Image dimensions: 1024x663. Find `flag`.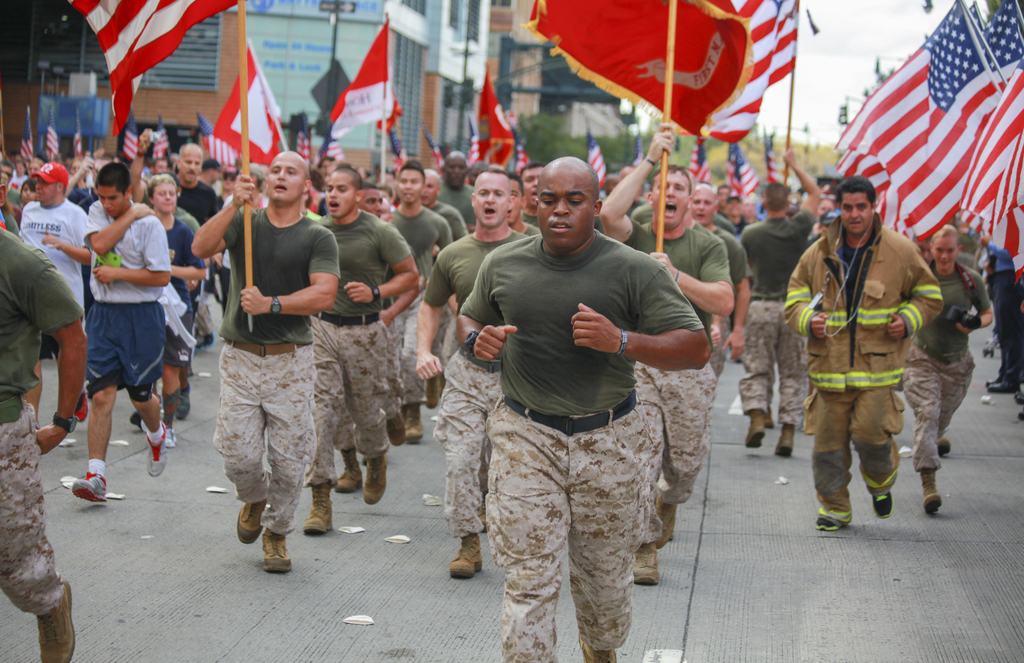
select_region(63, 0, 239, 129).
